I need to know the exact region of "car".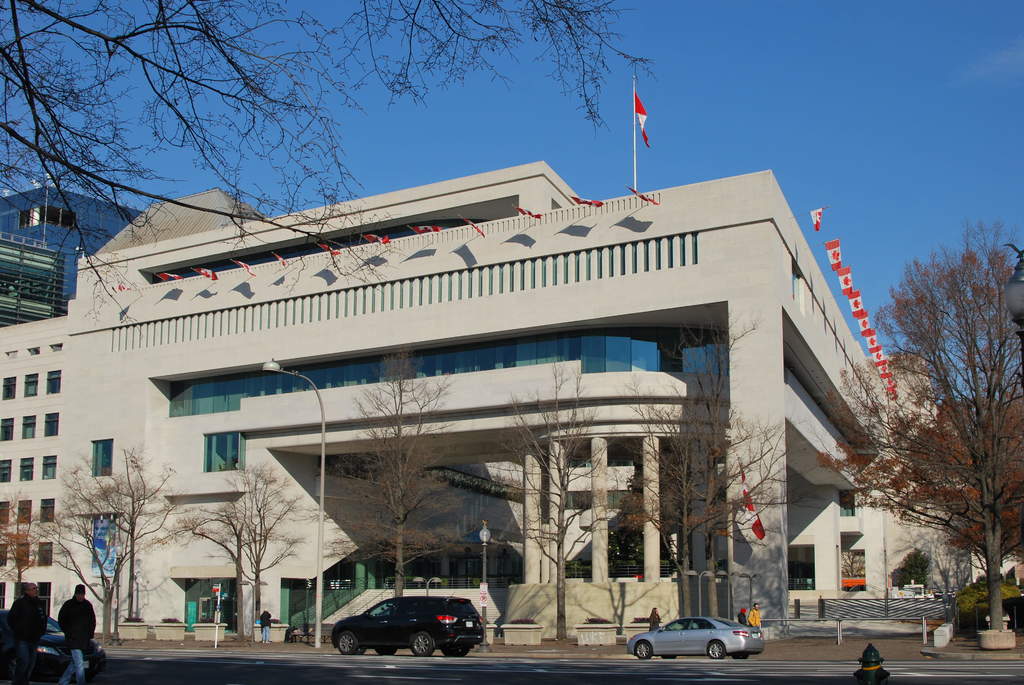
Region: (x1=310, y1=599, x2=504, y2=676).
